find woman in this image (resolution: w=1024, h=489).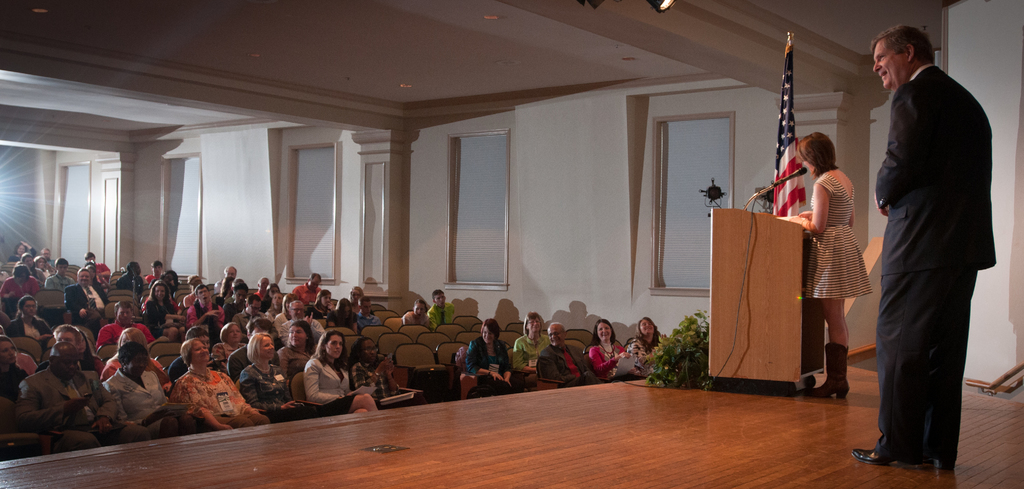
bbox=[467, 314, 527, 389].
